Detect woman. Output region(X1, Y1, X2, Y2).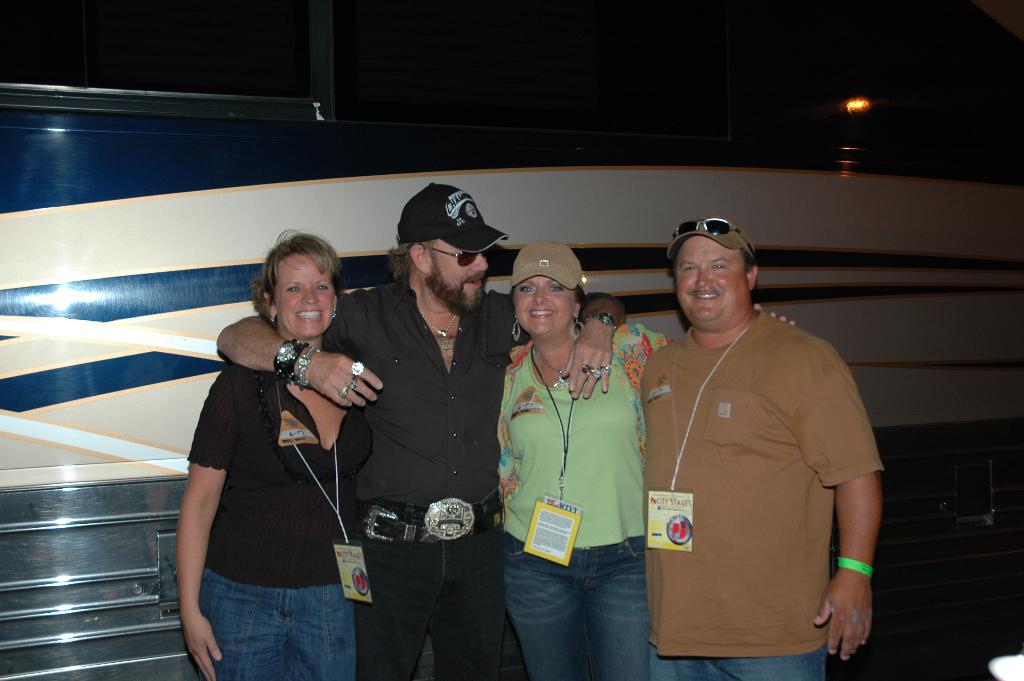
region(179, 206, 372, 680).
